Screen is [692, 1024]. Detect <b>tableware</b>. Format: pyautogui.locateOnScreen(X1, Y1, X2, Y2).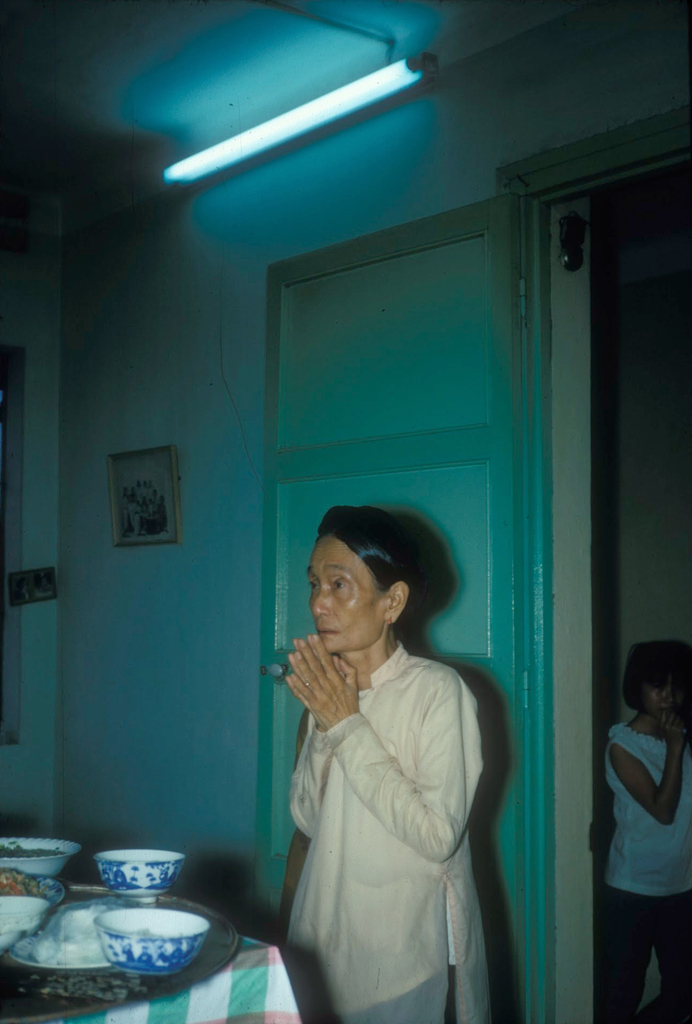
pyautogui.locateOnScreen(0, 896, 47, 948).
